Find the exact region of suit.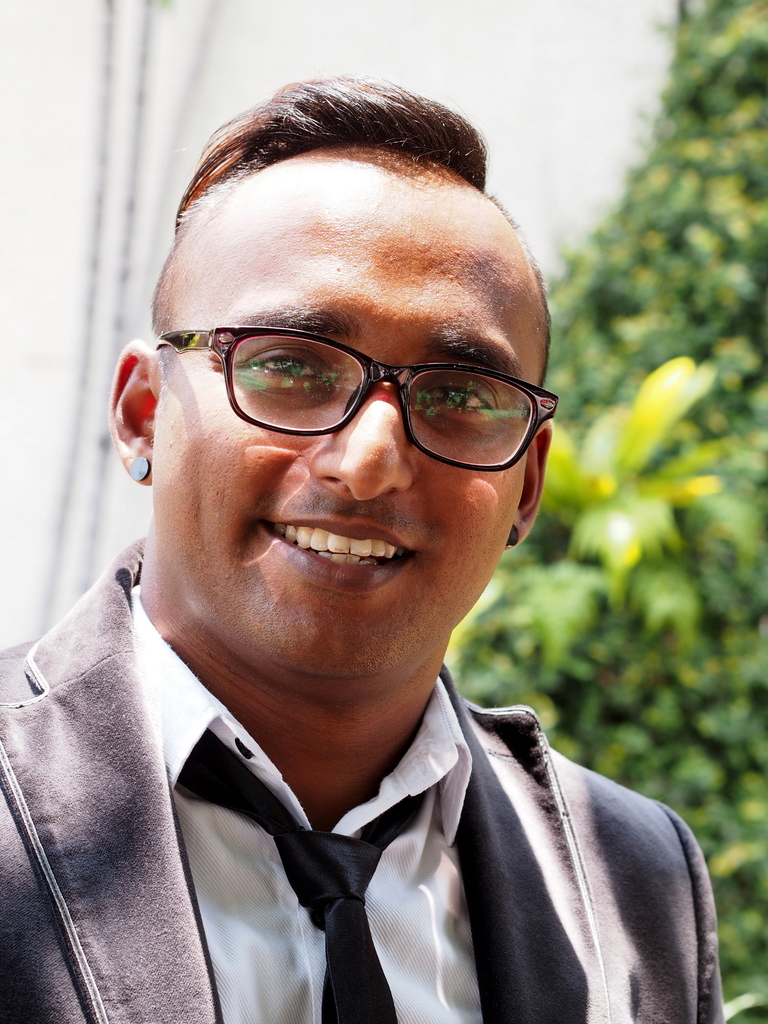
Exact region: box(10, 606, 692, 996).
